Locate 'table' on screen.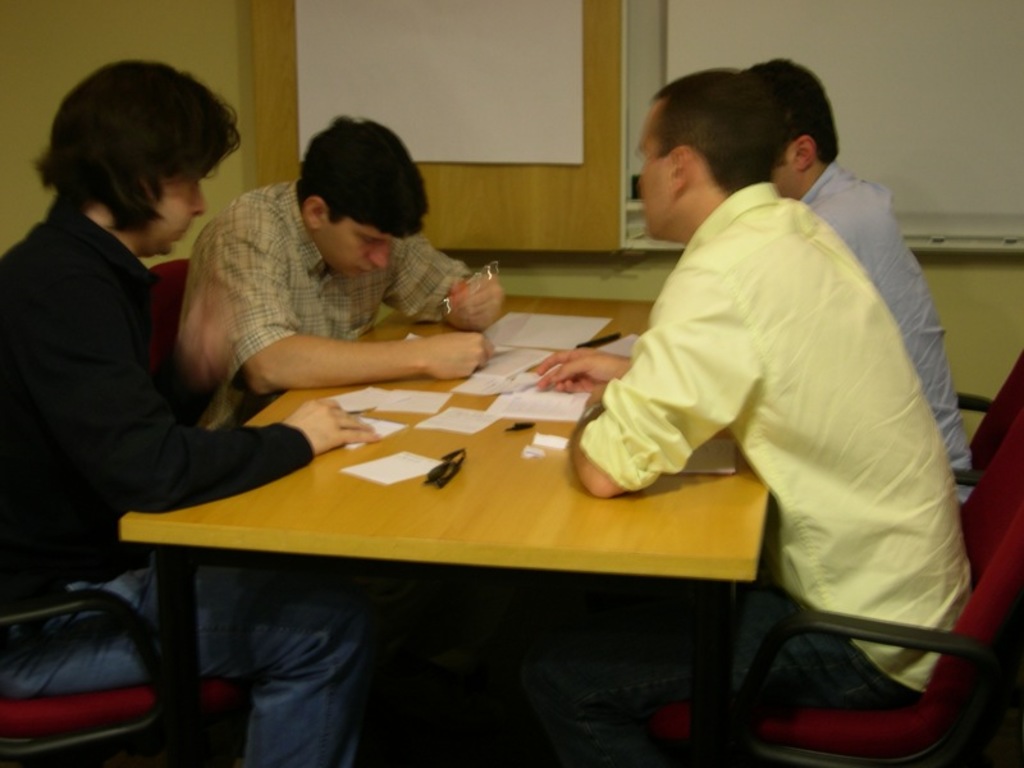
On screen at bbox=(111, 291, 773, 767).
